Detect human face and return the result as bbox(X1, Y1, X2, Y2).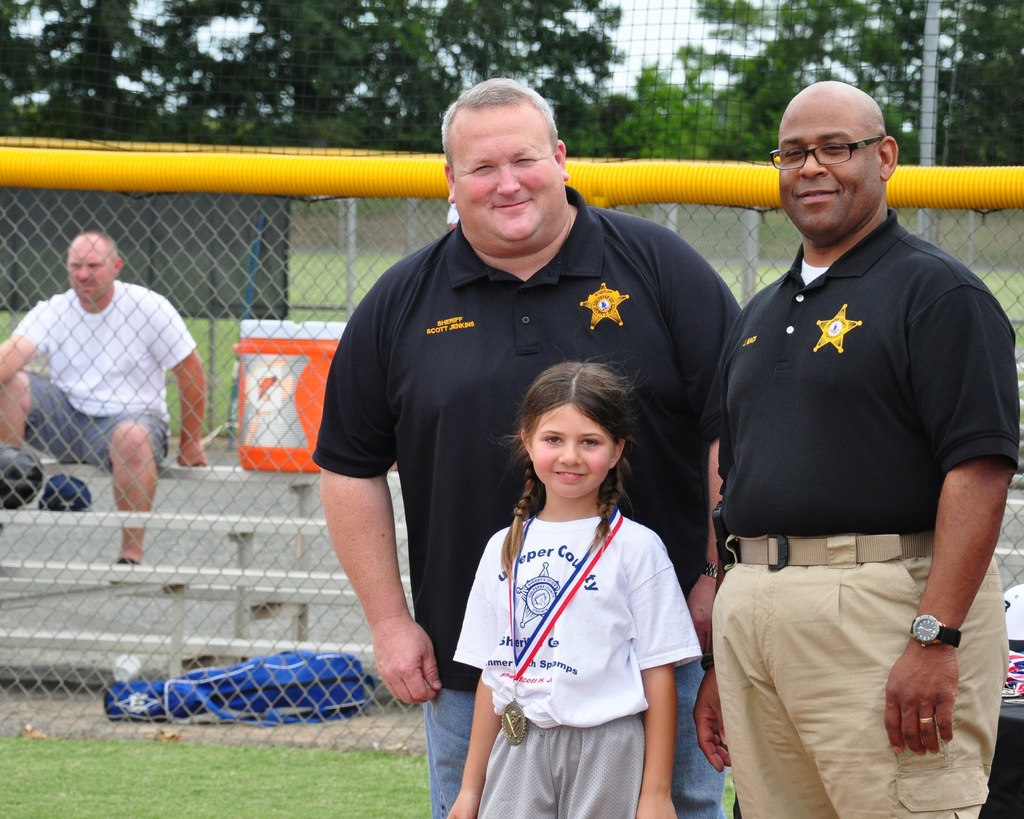
bbox(525, 399, 616, 499).
